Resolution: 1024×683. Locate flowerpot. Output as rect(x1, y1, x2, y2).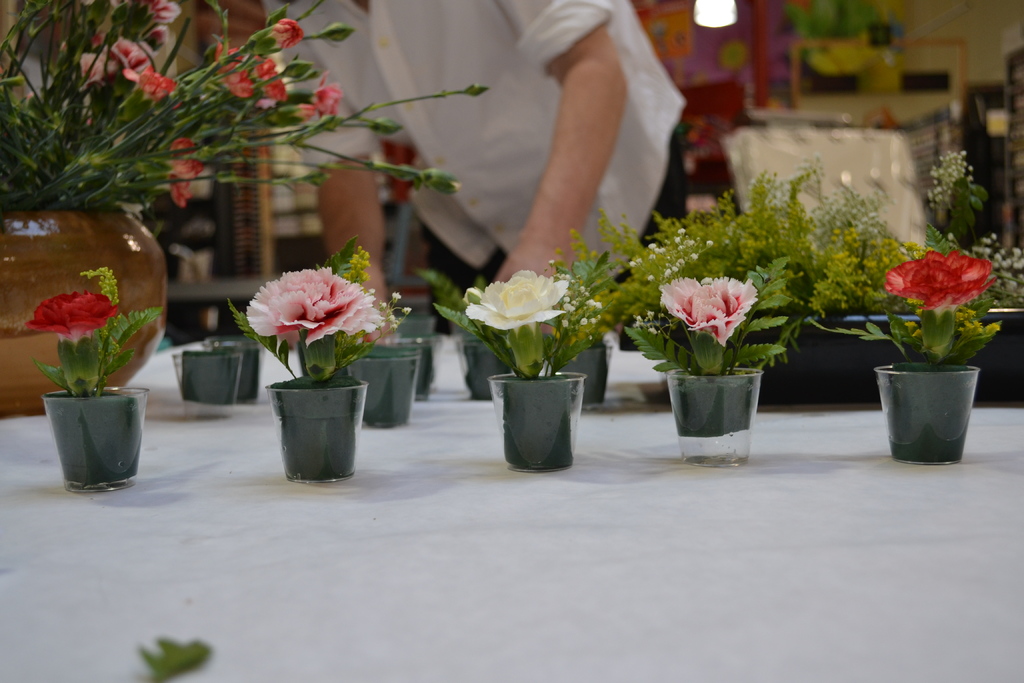
rect(204, 329, 268, 400).
